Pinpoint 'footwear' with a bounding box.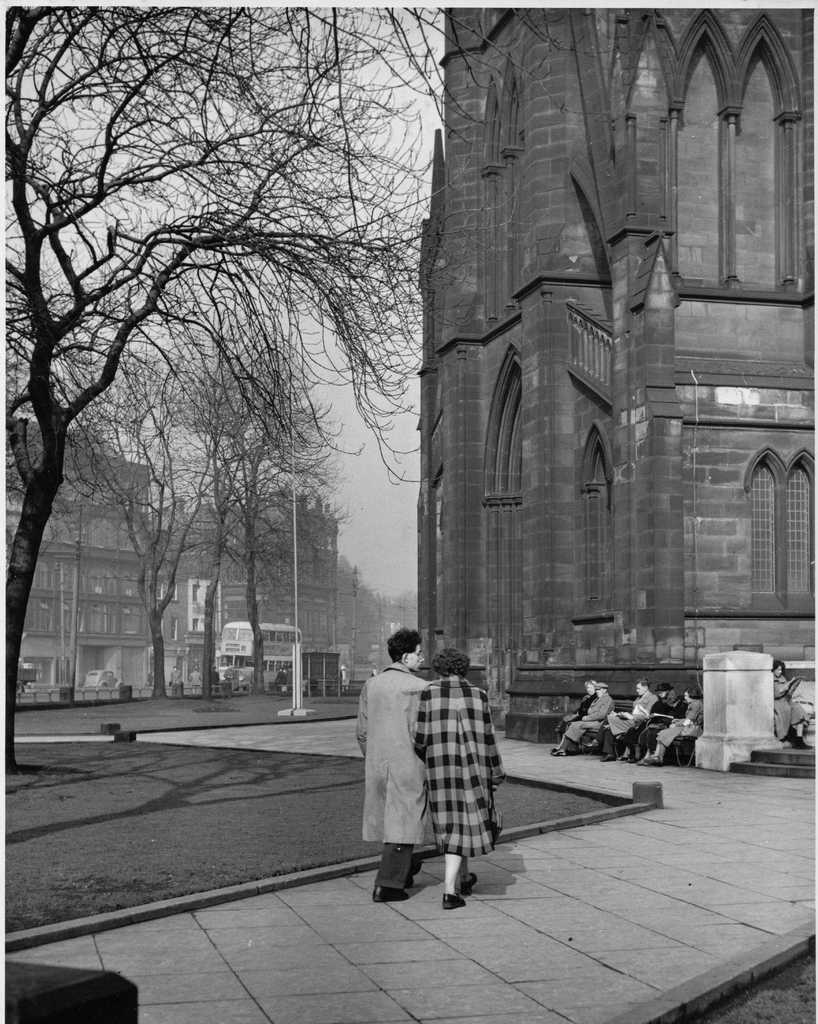
bbox=(444, 896, 464, 910).
